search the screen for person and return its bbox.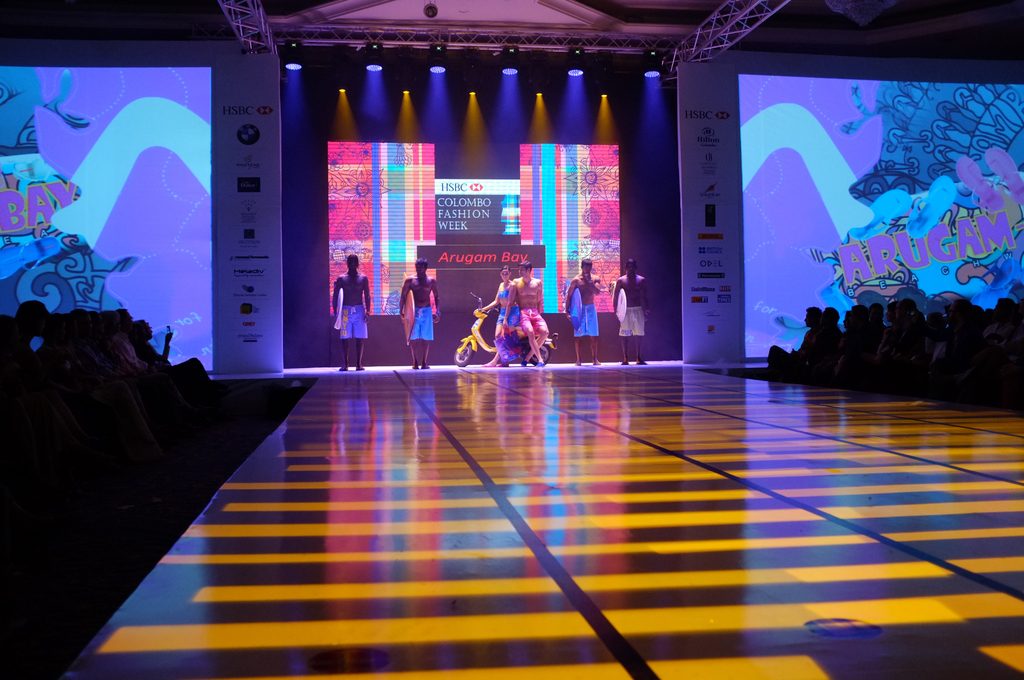
Found: rect(562, 260, 607, 364).
